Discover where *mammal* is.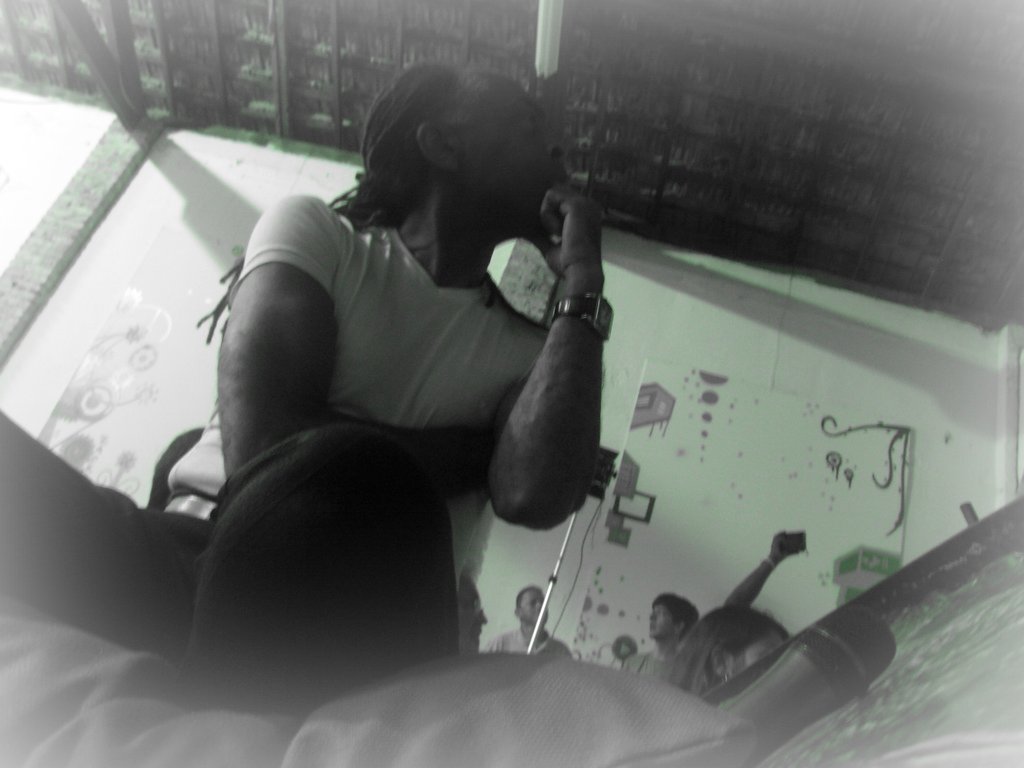
Discovered at (486, 583, 573, 664).
